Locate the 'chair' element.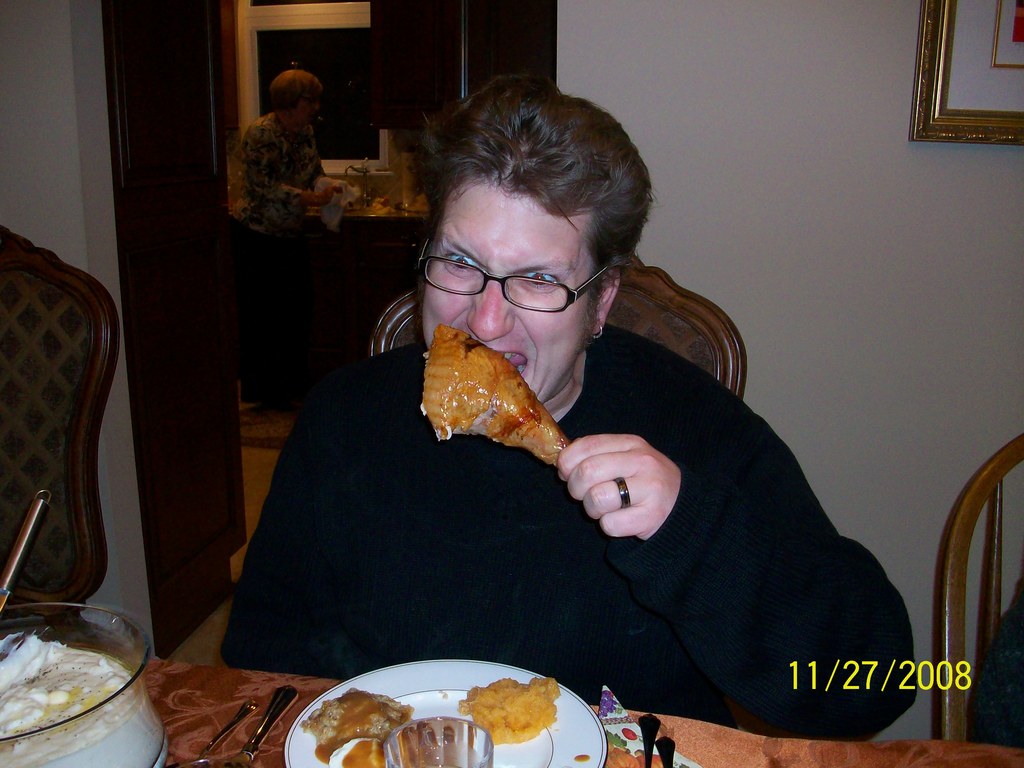
Element bbox: bbox(366, 253, 751, 410).
